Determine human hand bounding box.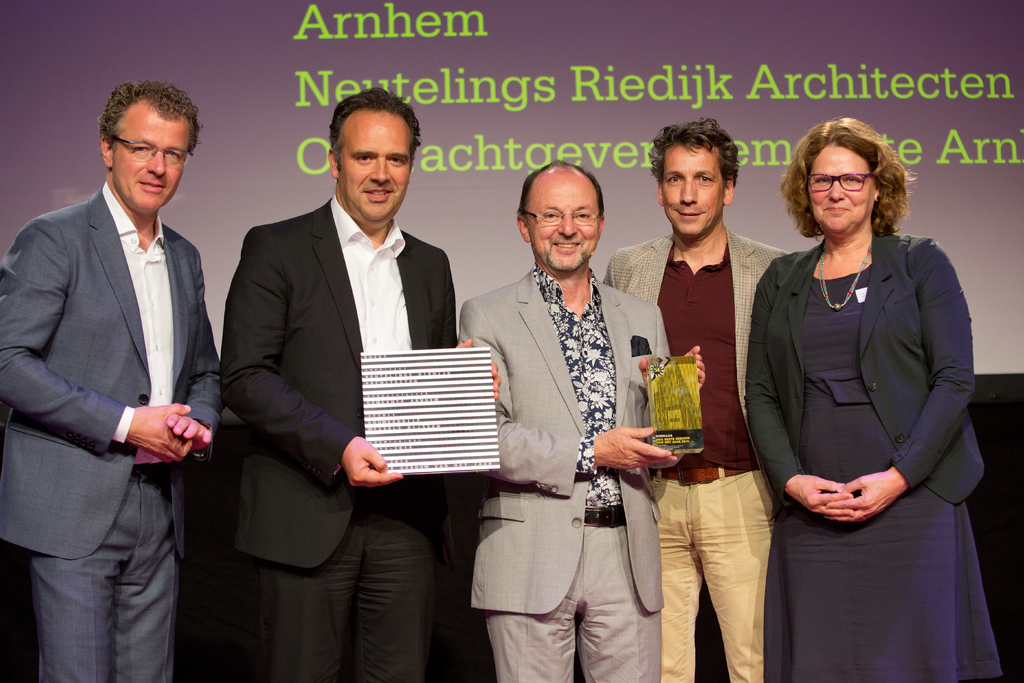
Determined: 636,342,708,391.
